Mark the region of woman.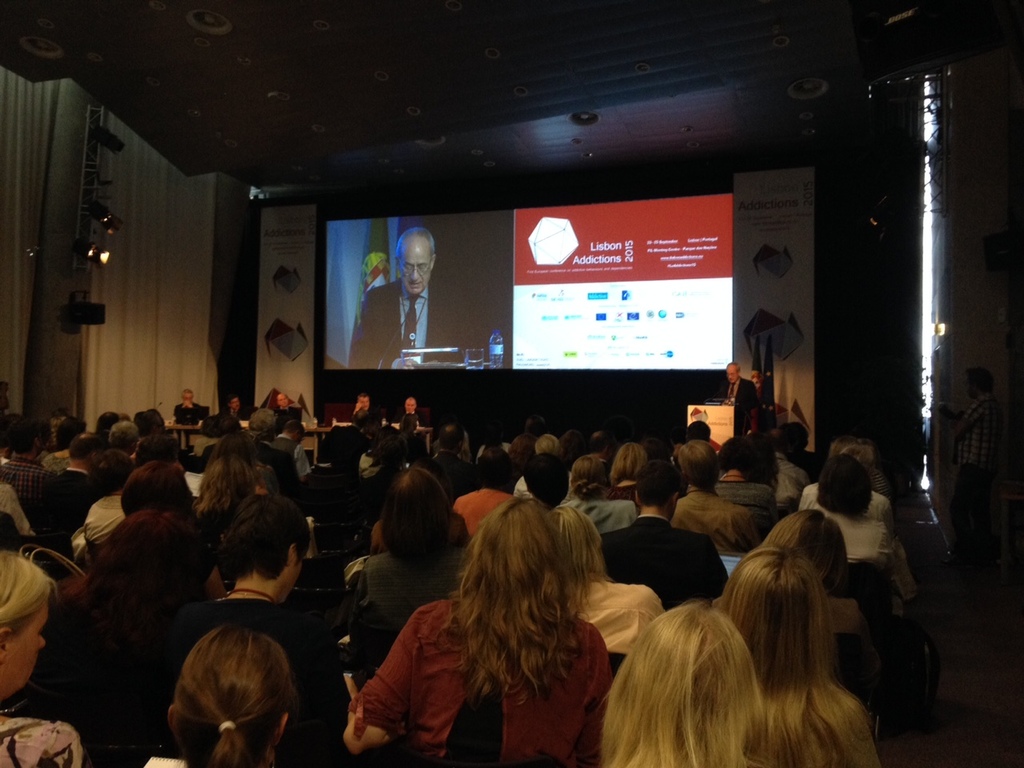
Region: <box>0,557,79,767</box>.
